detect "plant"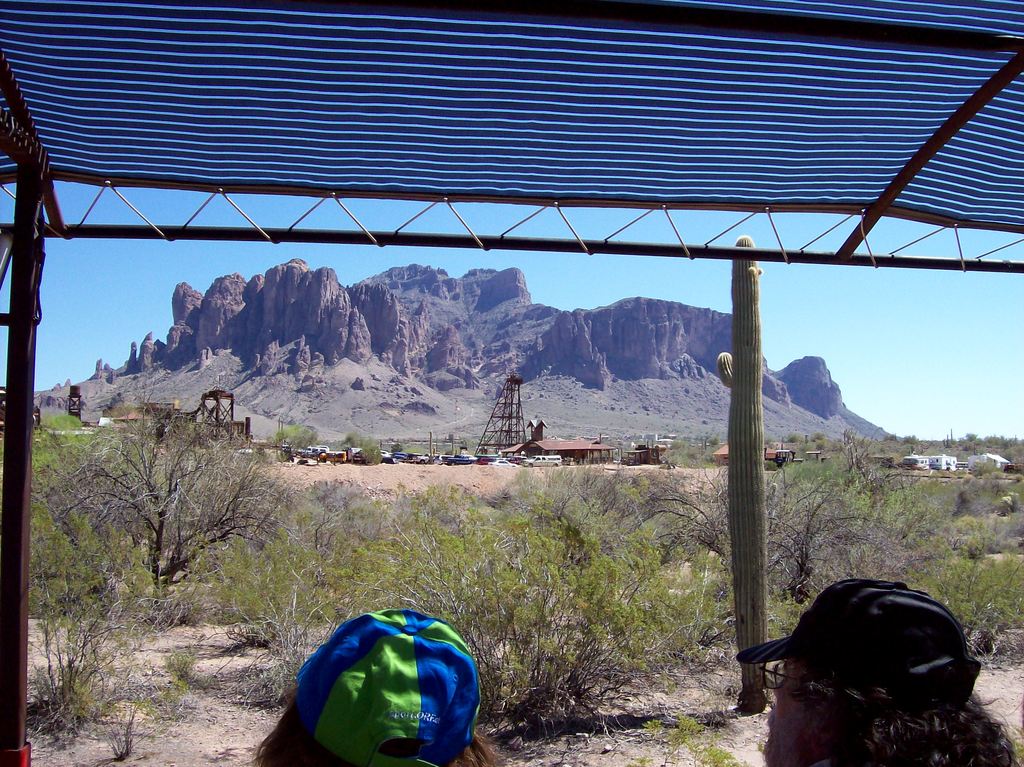
Rect(31, 471, 163, 731)
